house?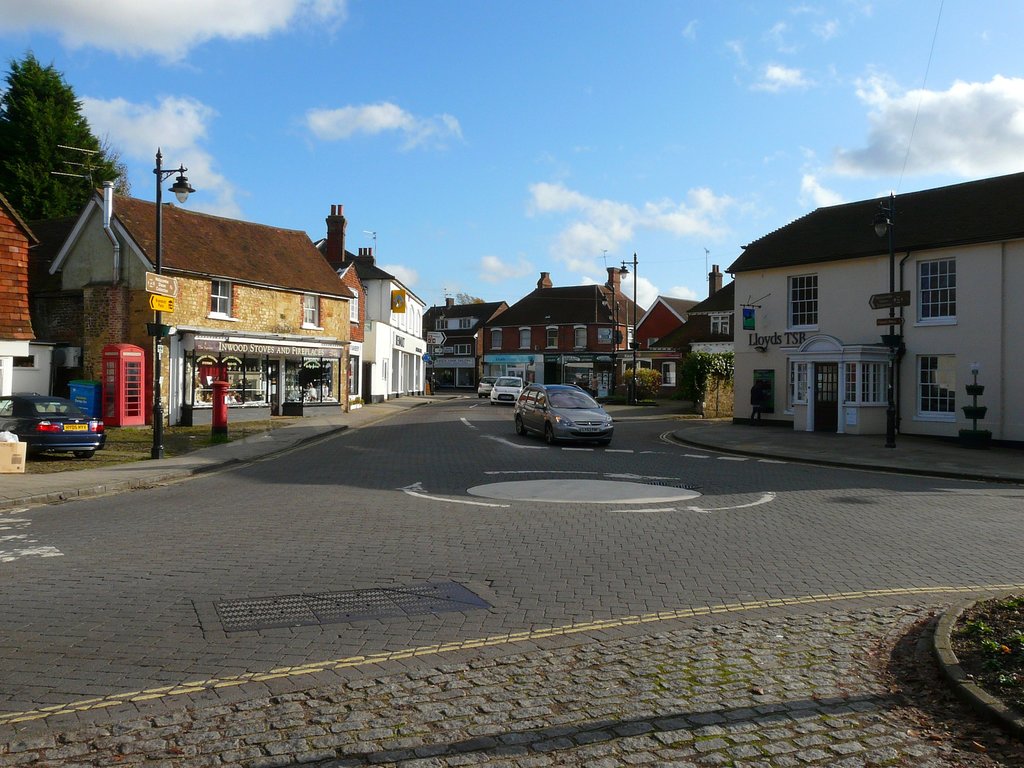
box=[490, 289, 638, 408]
